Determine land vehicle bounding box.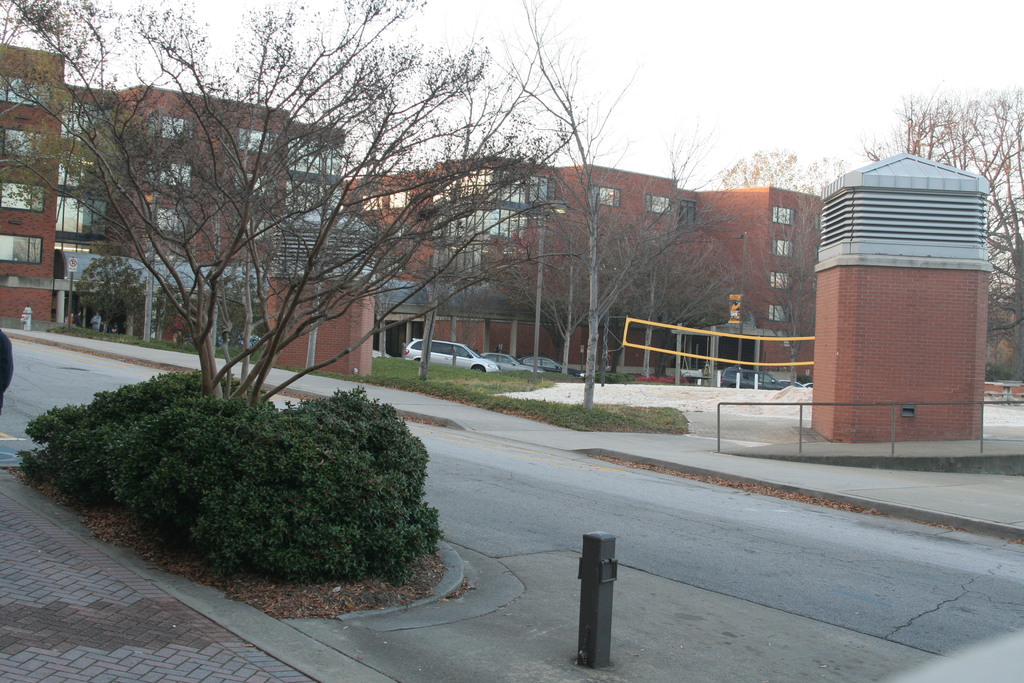
Determined: pyautogui.locateOnScreen(483, 348, 543, 374).
